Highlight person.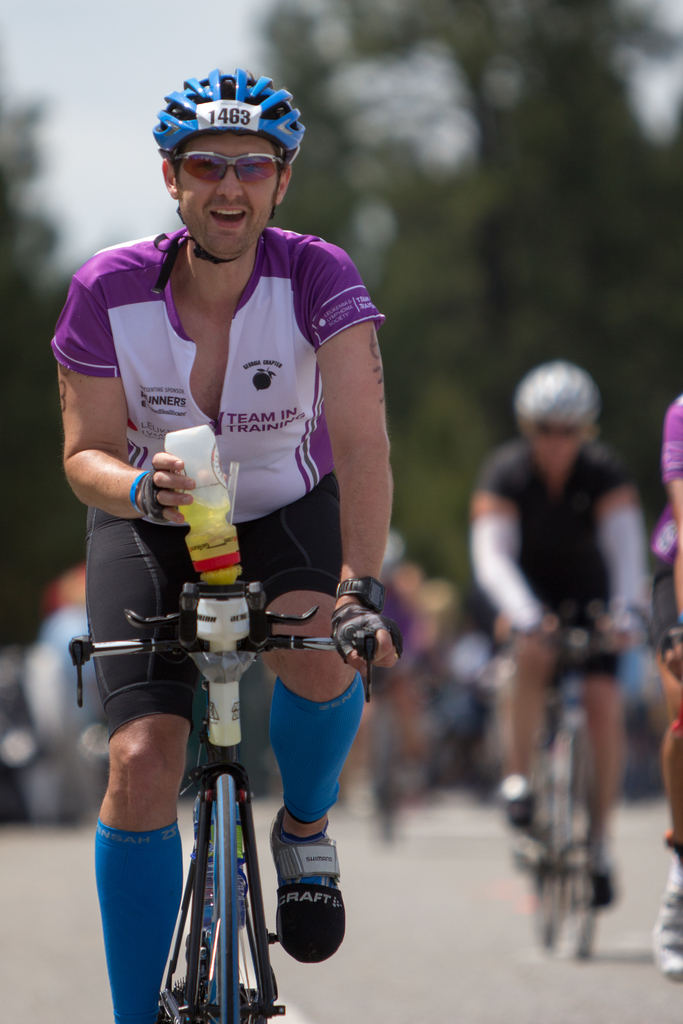
Highlighted region: 58:124:375:990.
